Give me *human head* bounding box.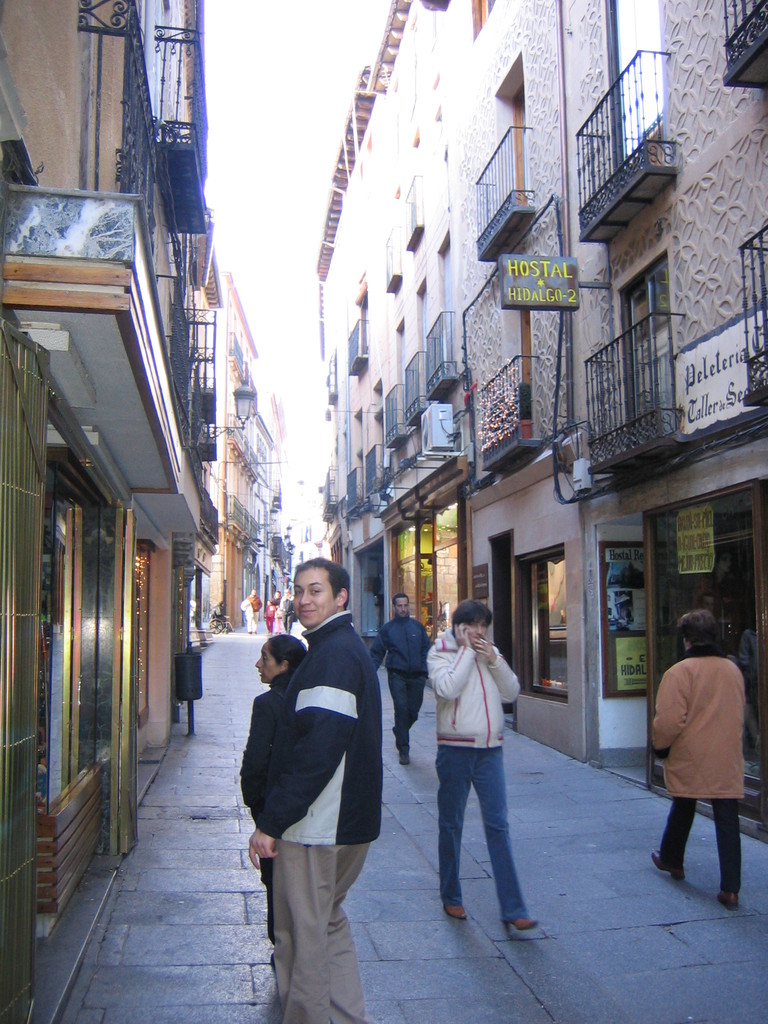
<bbox>249, 588, 259, 597</bbox>.
